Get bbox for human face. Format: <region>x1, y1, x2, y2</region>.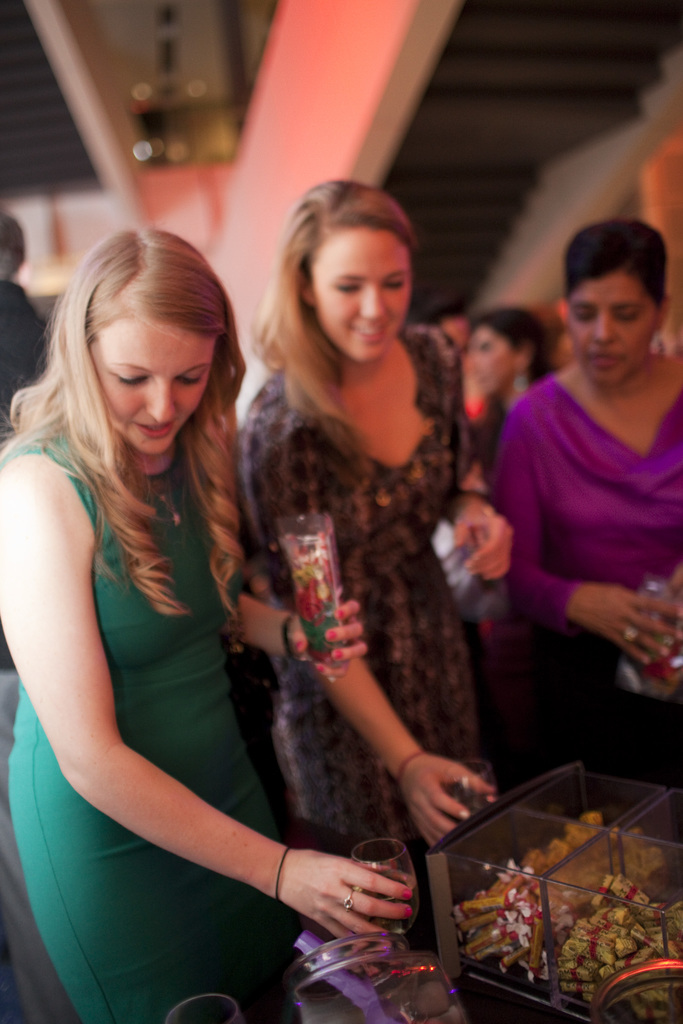
<region>561, 271, 656, 384</region>.
